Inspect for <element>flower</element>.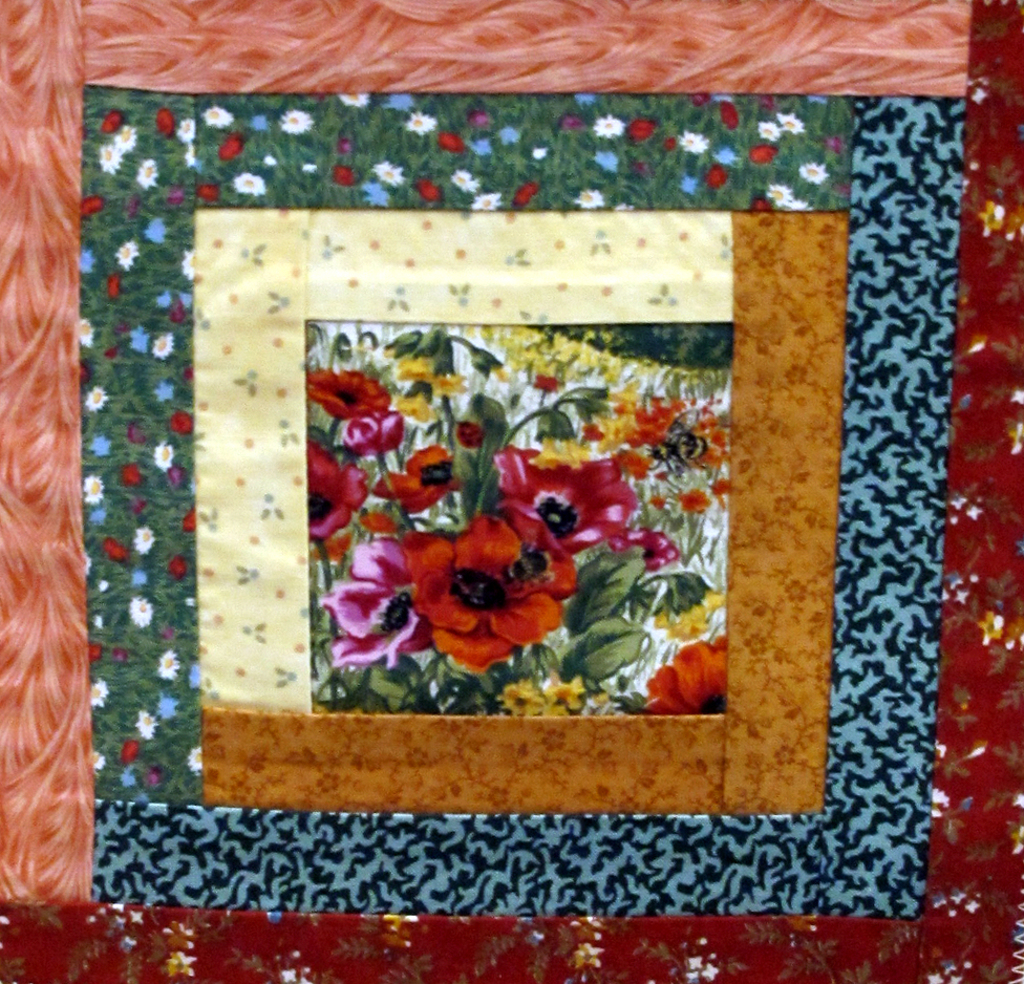
Inspection: (760,120,778,140).
